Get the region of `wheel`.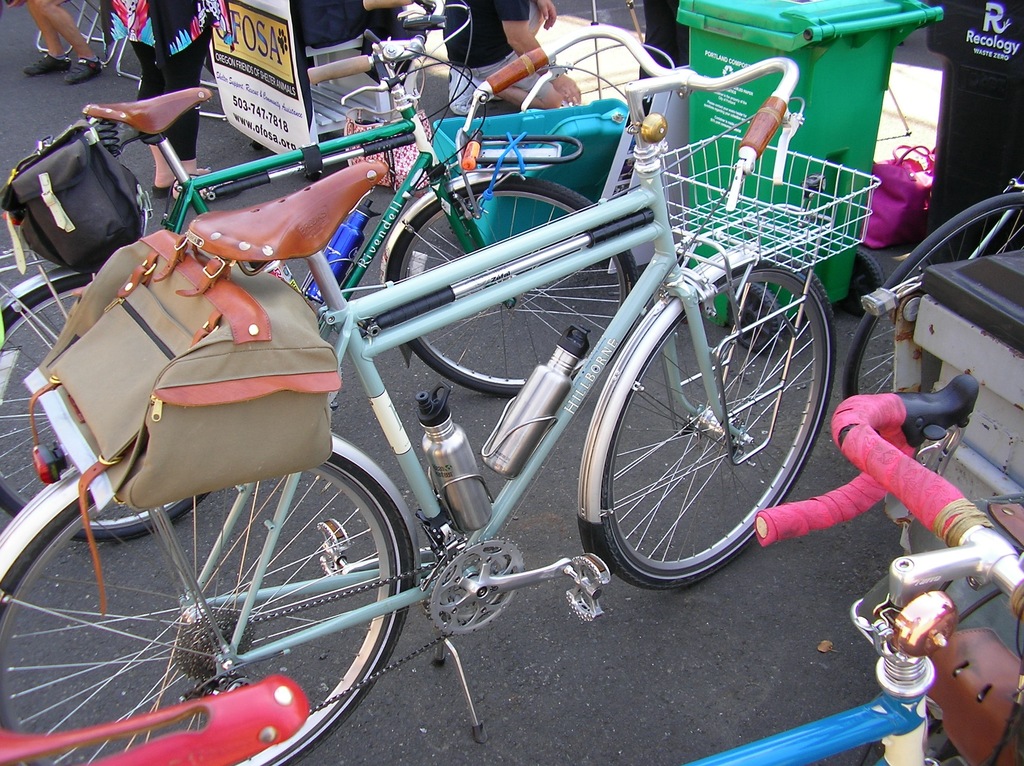
{"left": 381, "top": 175, "right": 638, "bottom": 399}.
